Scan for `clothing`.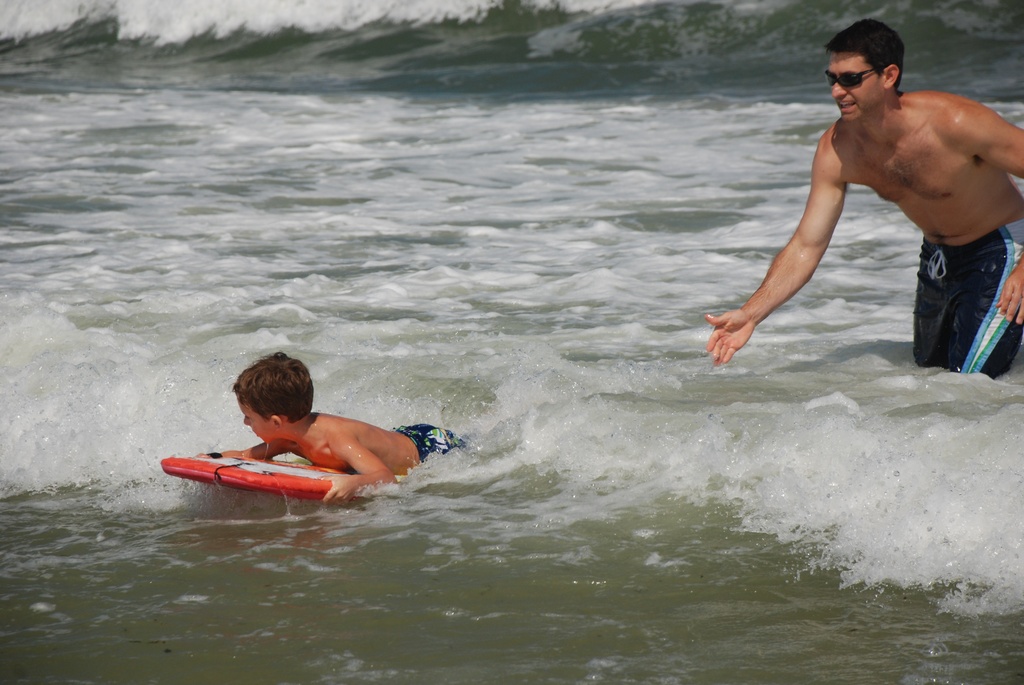
Scan result: [left=911, top=218, right=1023, bottom=375].
